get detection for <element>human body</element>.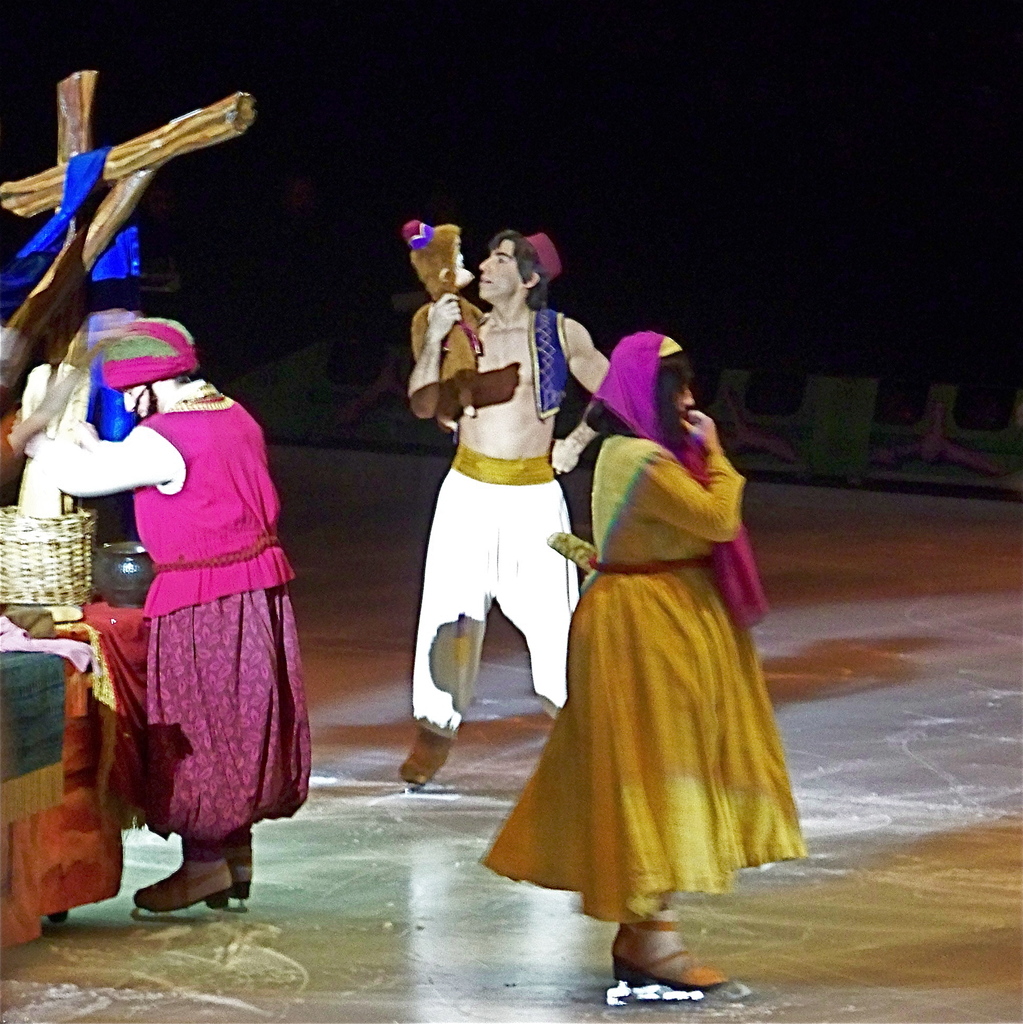
Detection: bbox=[479, 404, 818, 994].
